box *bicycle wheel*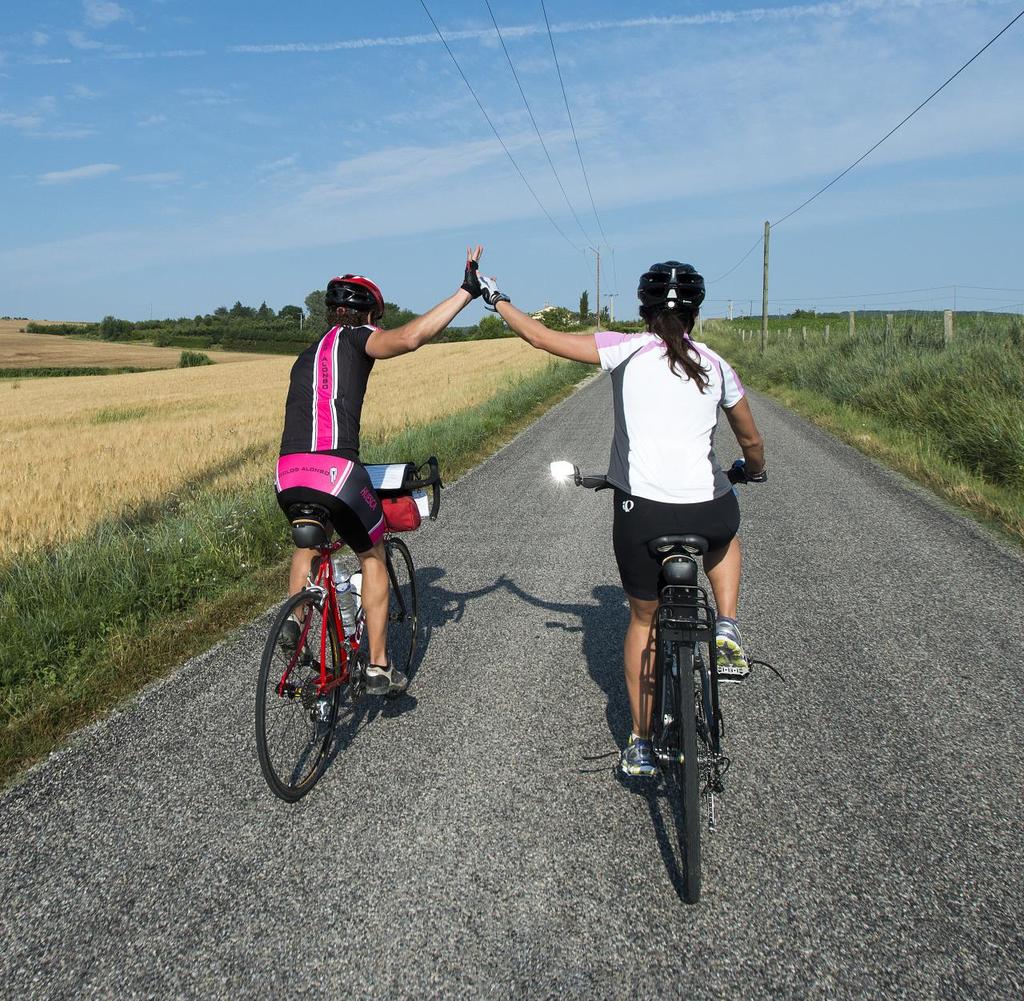
crop(663, 643, 705, 902)
